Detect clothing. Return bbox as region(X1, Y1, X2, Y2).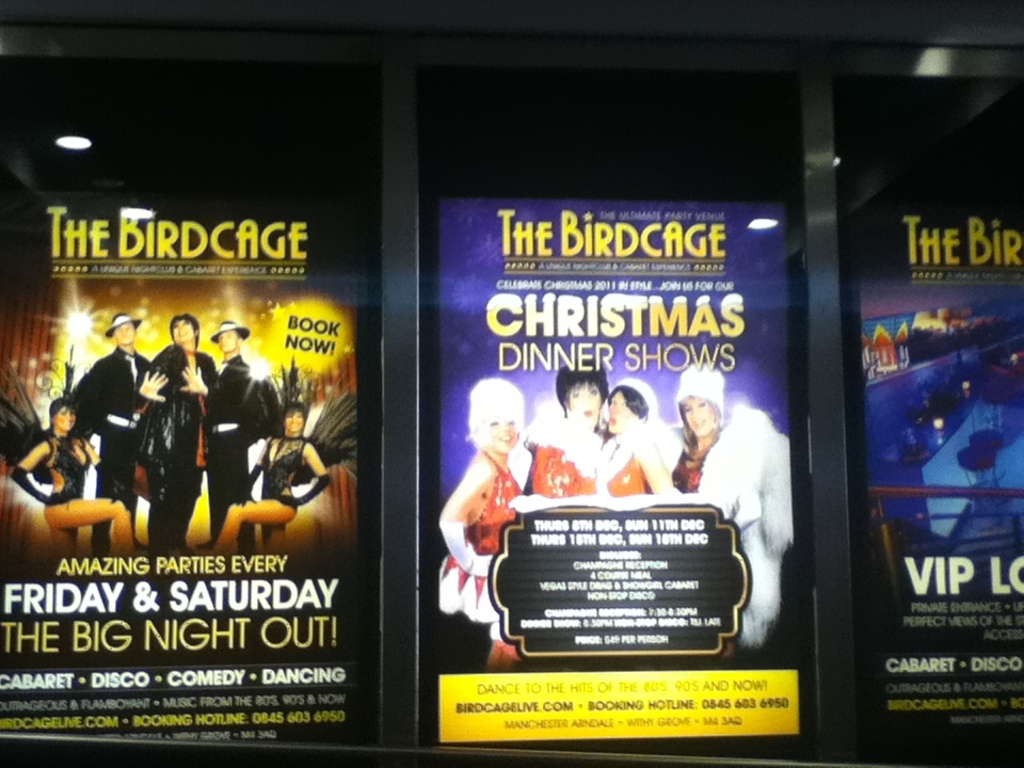
region(598, 427, 655, 499).
